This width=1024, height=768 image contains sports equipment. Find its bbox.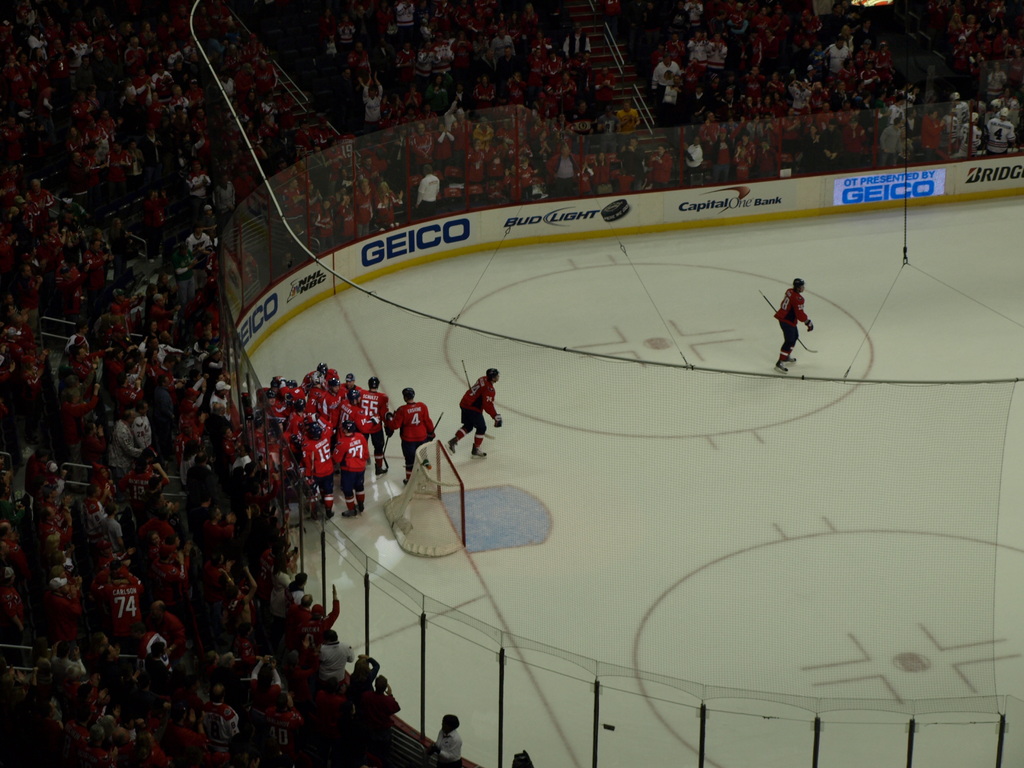
(x1=374, y1=428, x2=470, y2=565).
